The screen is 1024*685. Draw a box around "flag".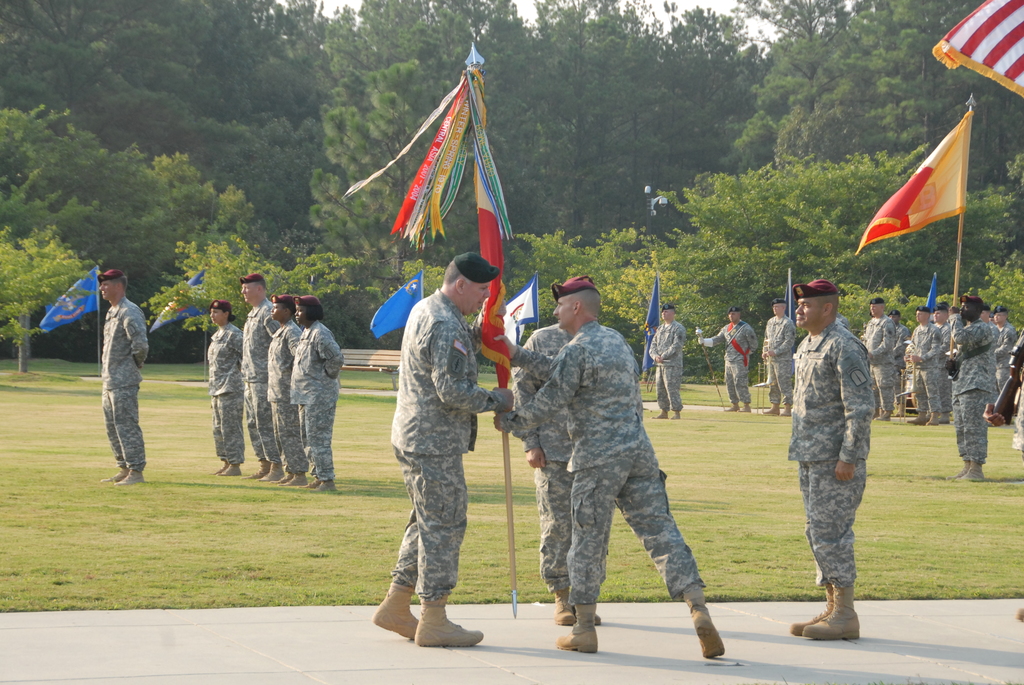
[x1=42, y1=269, x2=99, y2=332].
